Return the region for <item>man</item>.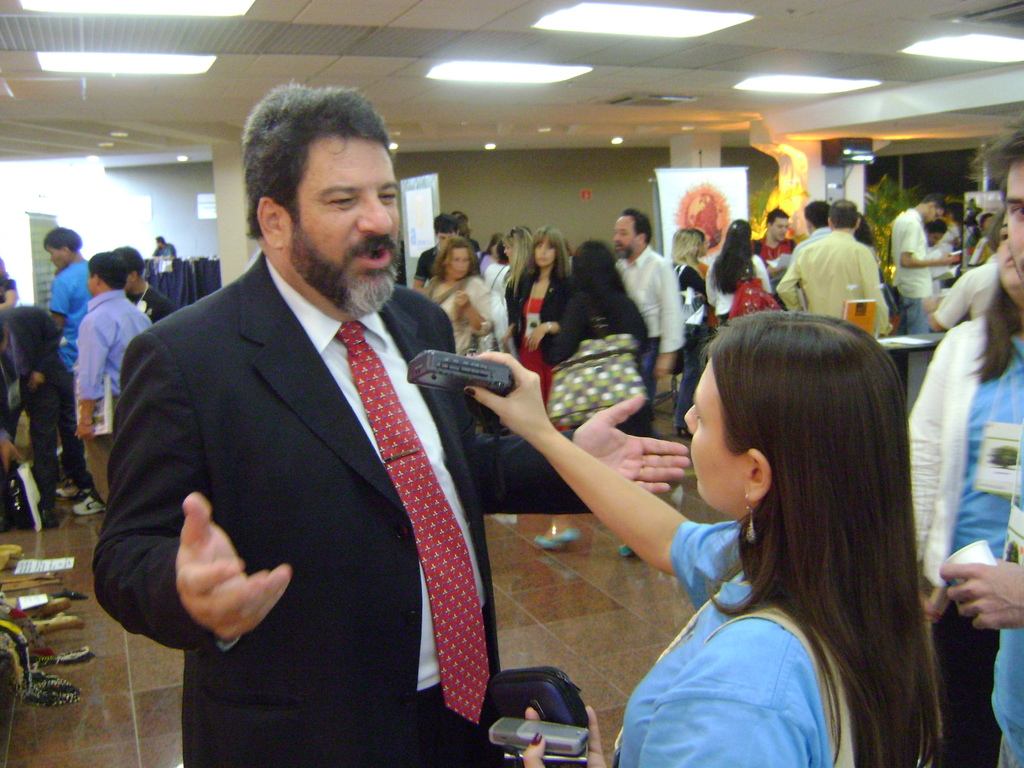
<bbox>154, 237, 176, 254</bbox>.
